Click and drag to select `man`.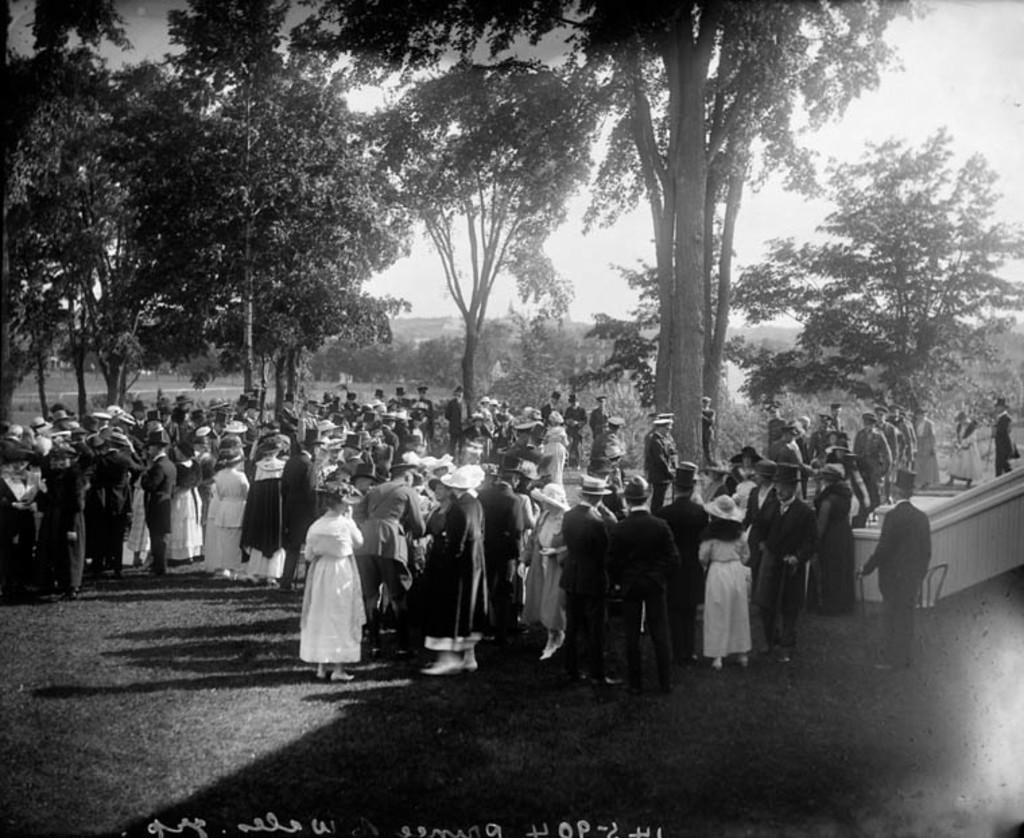
Selection: [left=594, top=392, right=609, bottom=437].
